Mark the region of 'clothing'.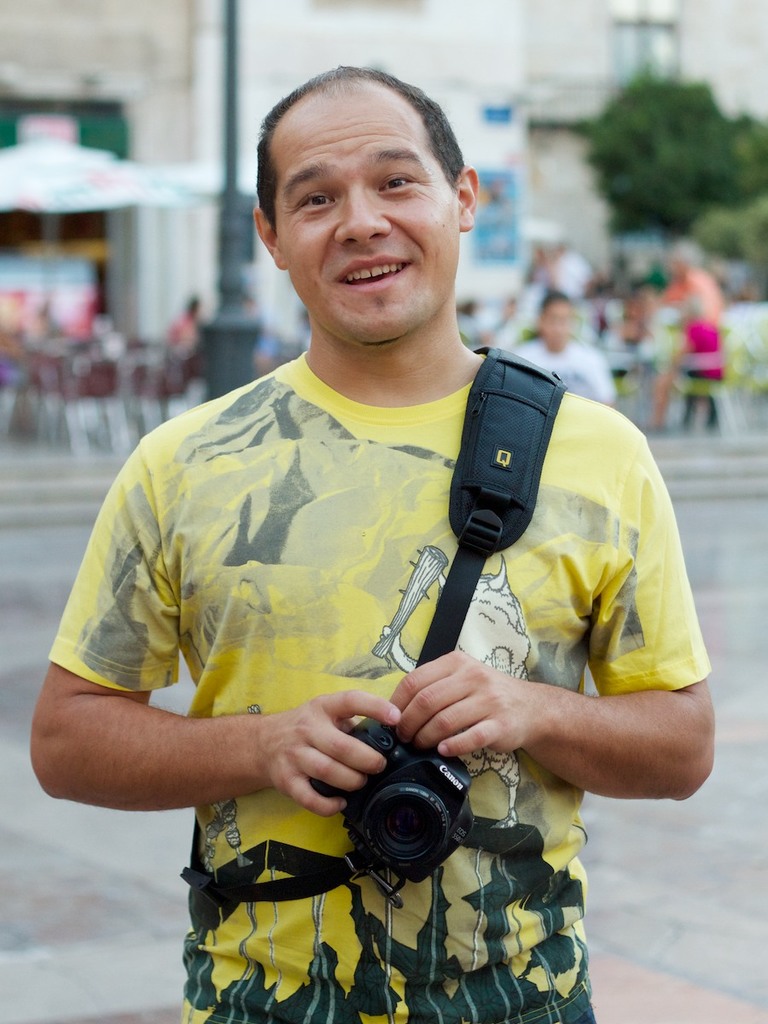
Region: {"left": 503, "top": 337, "right": 621, "bottom": 403}.
